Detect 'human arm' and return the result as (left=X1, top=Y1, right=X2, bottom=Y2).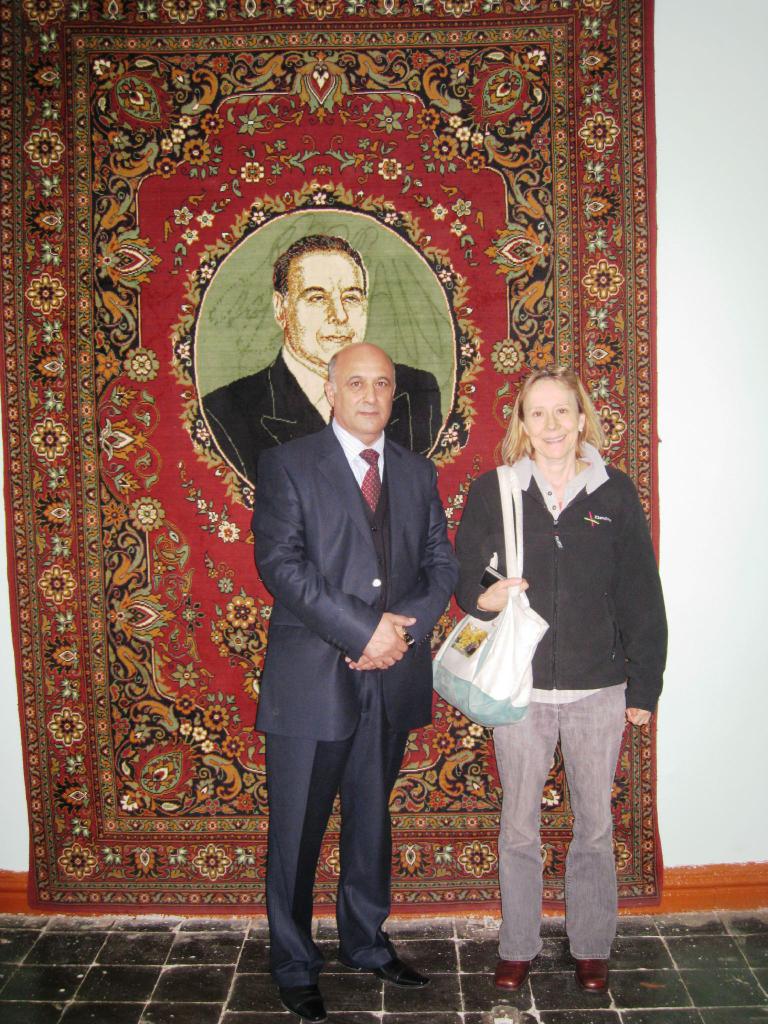
(left=429, top=481, right=511, bottom=603).
